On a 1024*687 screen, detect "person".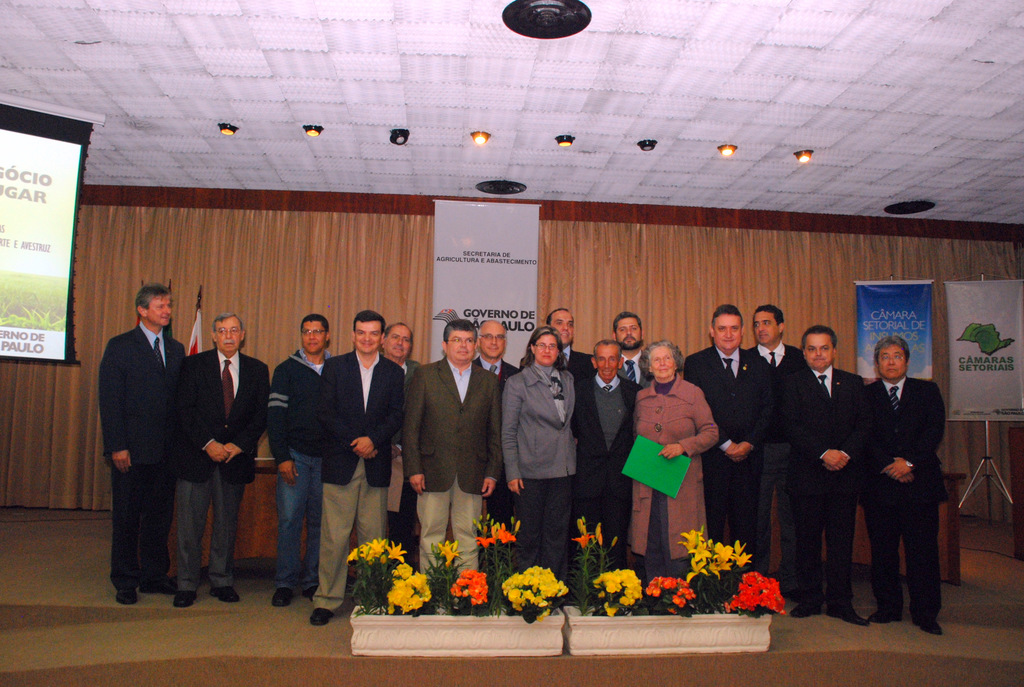
BBox(853, 328, 949, 642).
